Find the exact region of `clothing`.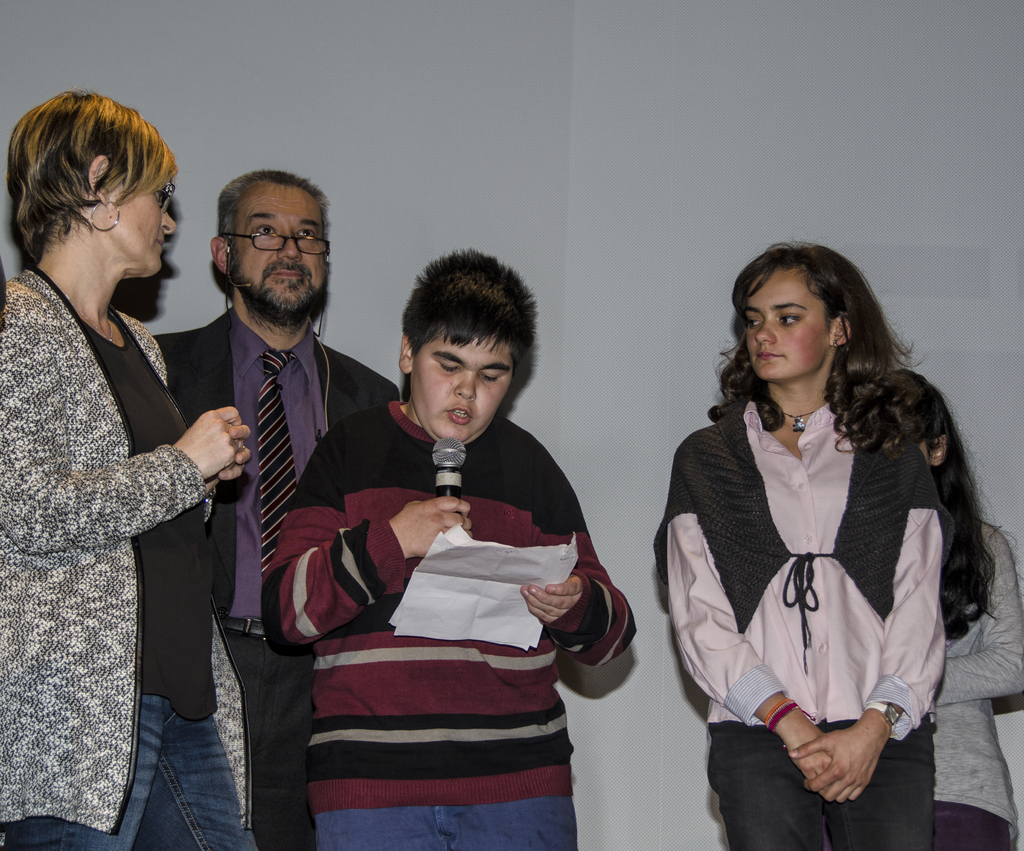
Exact region: [left=0, top=257, right=258, bottom=850].
